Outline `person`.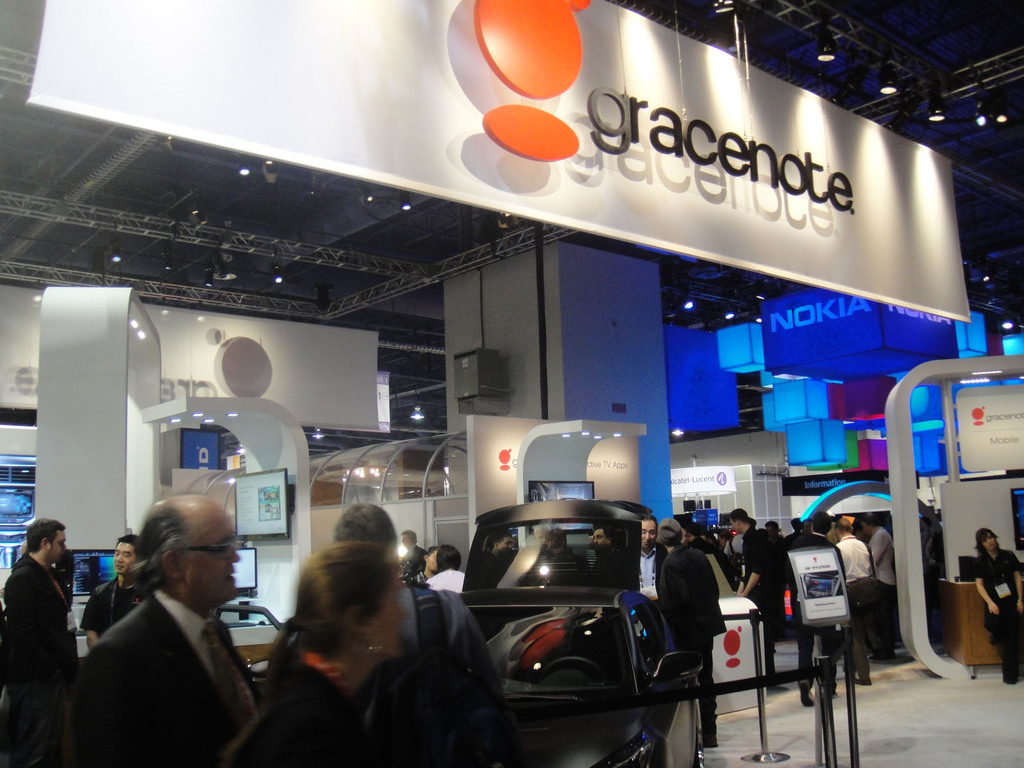
Outline: detection(5, 516, 79, 762).
